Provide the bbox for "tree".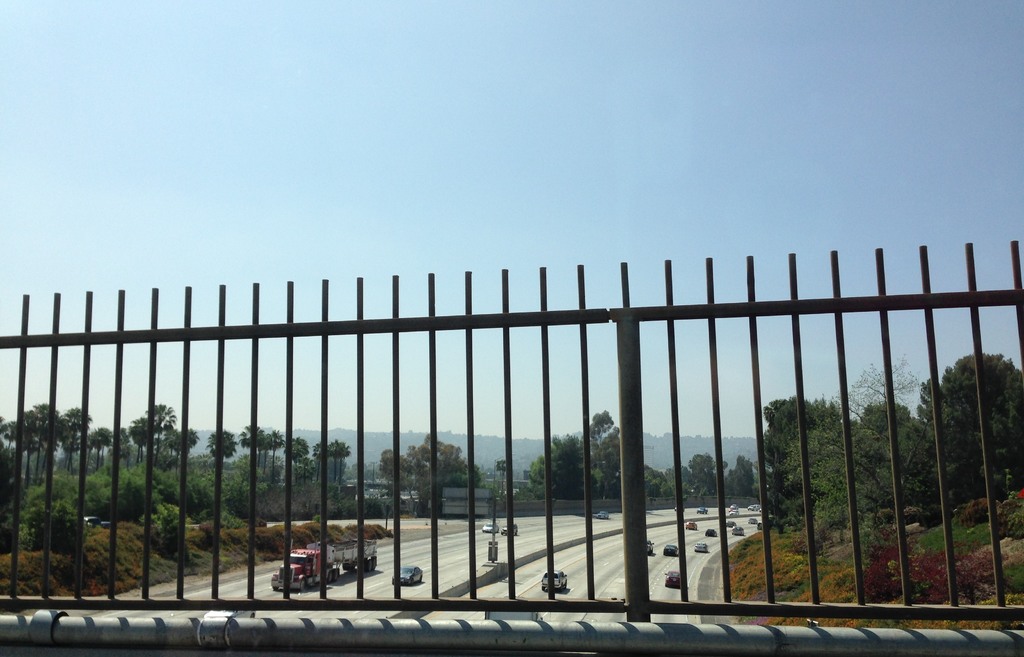
left=19, top=411, right=28, bottom=474.
